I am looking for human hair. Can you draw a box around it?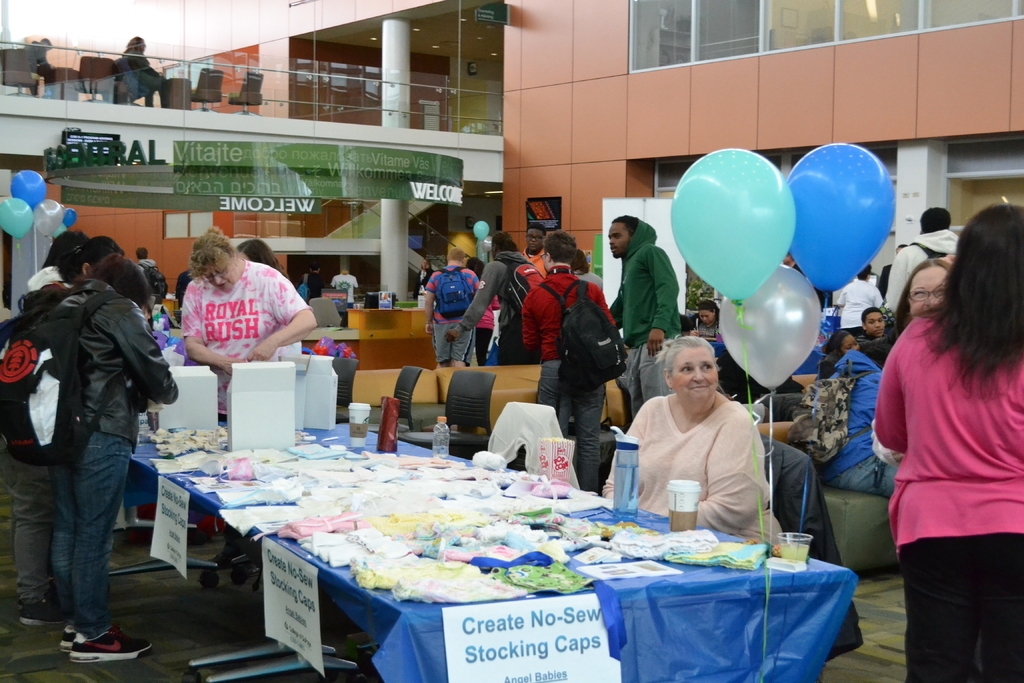
Sure, the bounding box is [left=609, top=211, right=643, bottom=238].
